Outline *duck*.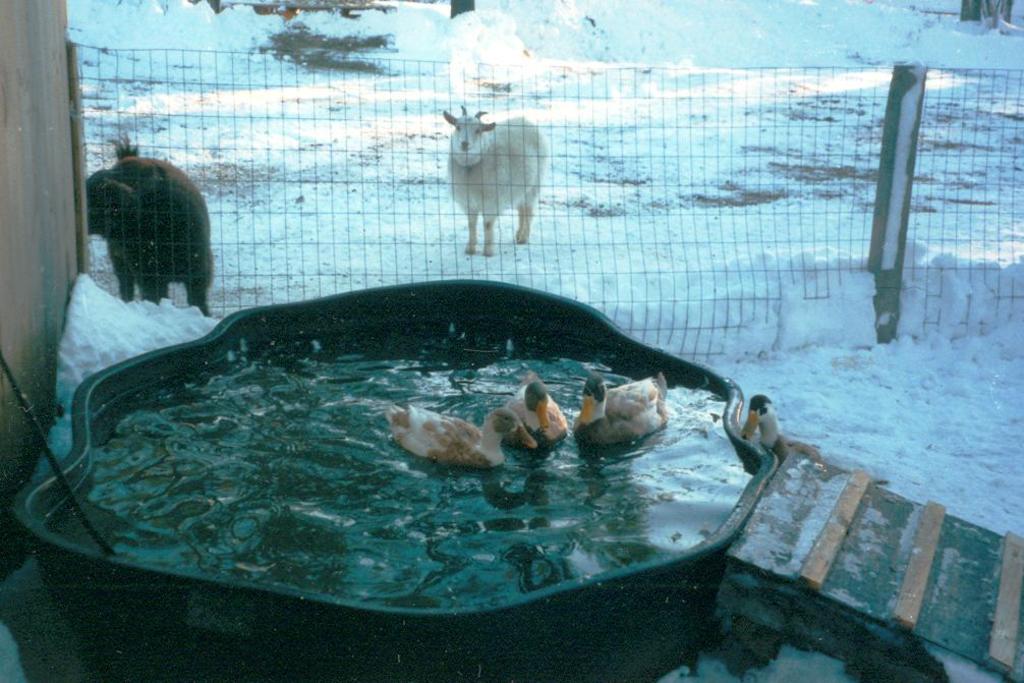
Outline: x1=736 y1=384 x2=809 y2=466.
